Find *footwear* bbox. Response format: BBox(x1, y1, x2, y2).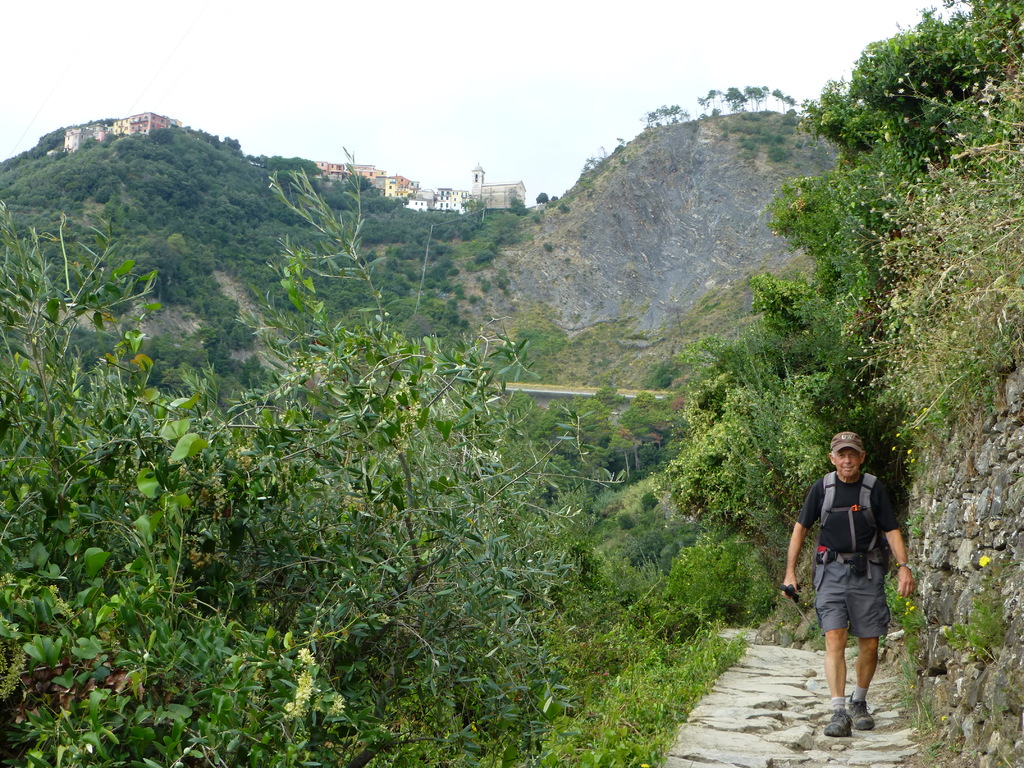
BBox(847, 688, 874, 733).
